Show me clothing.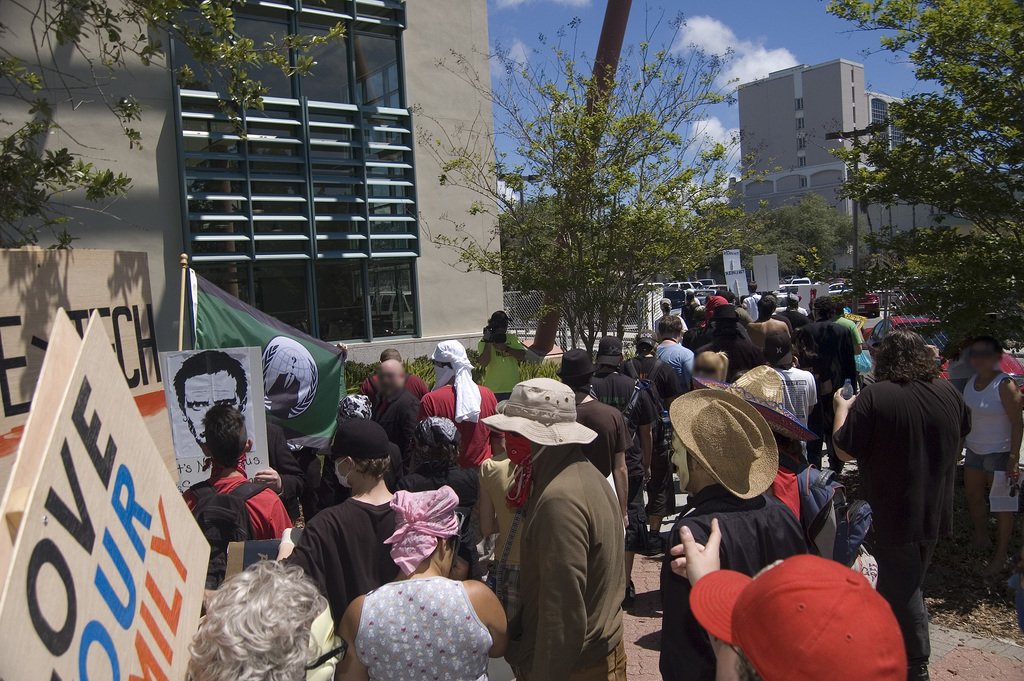
clothing is here: crop(691, 296, 699, 306).
